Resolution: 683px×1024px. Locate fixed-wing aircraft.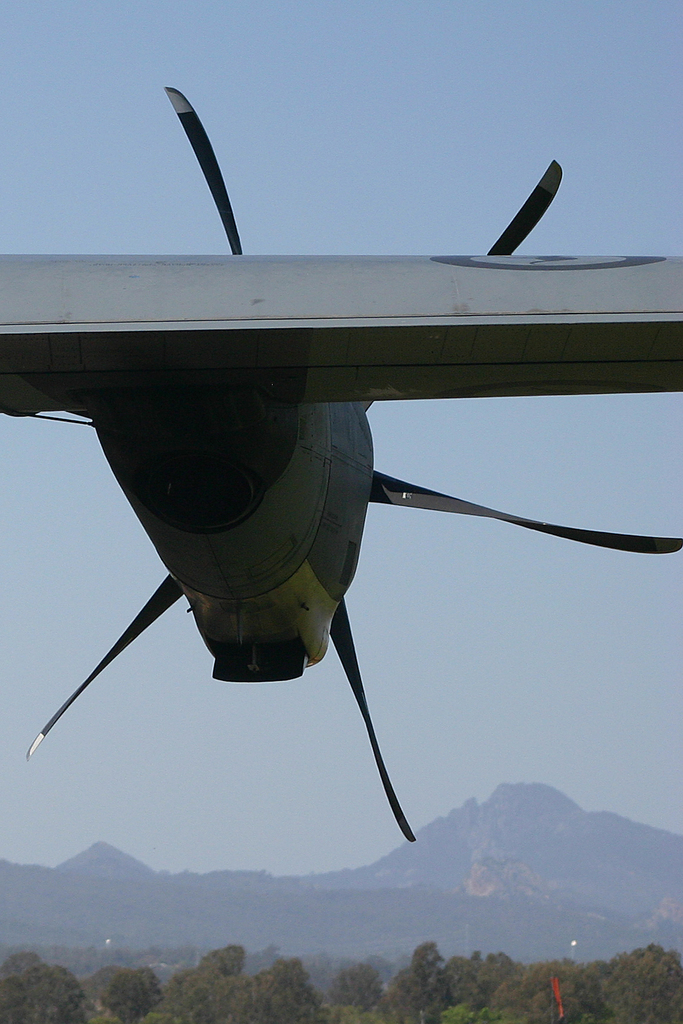
locate(0, 86, 682, 849).
